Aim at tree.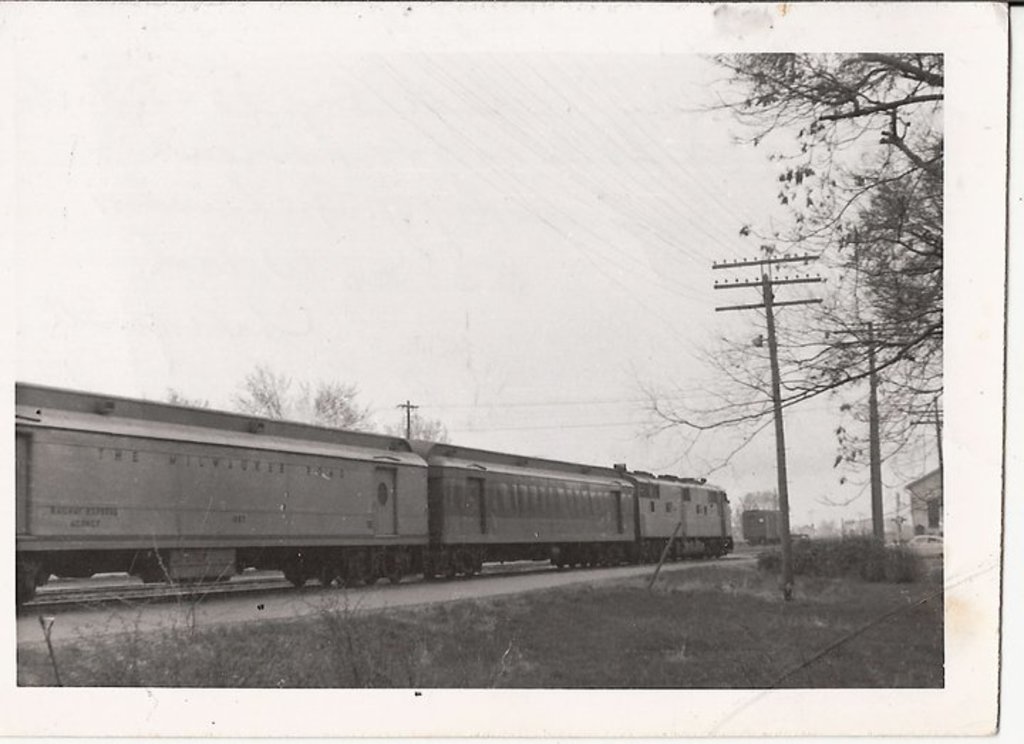
Aimed at (x1=647, y1=46, x2=942, y2=506).
